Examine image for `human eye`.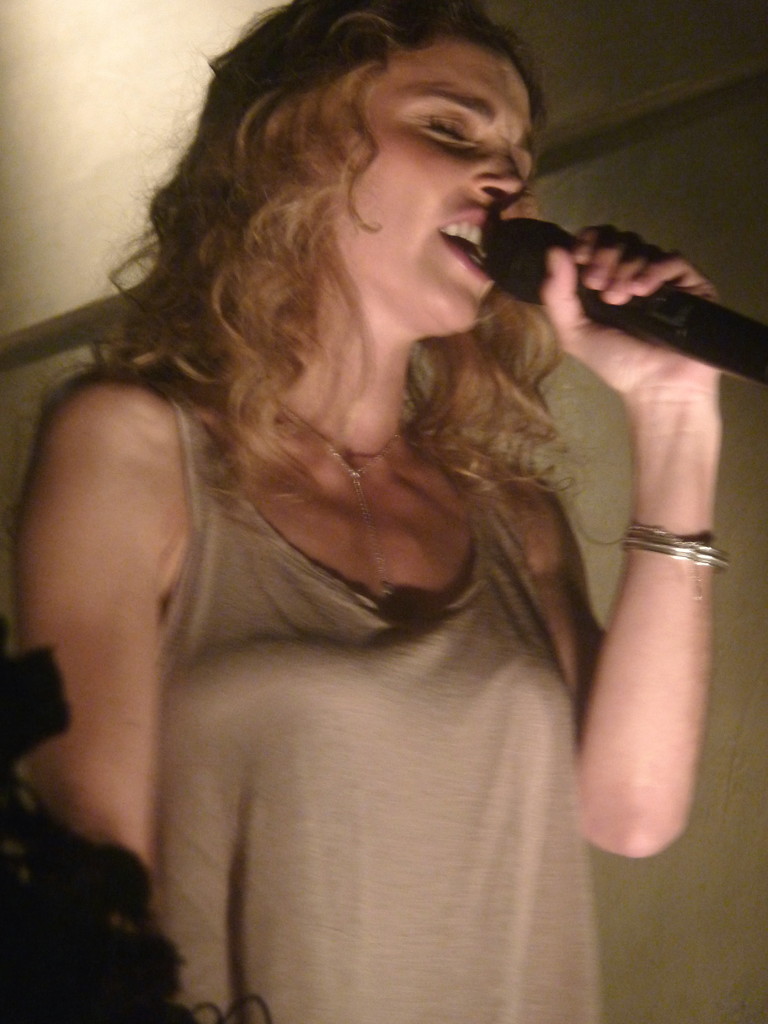
Examination result: (left=412, top=113, right=478, bottom=140).
